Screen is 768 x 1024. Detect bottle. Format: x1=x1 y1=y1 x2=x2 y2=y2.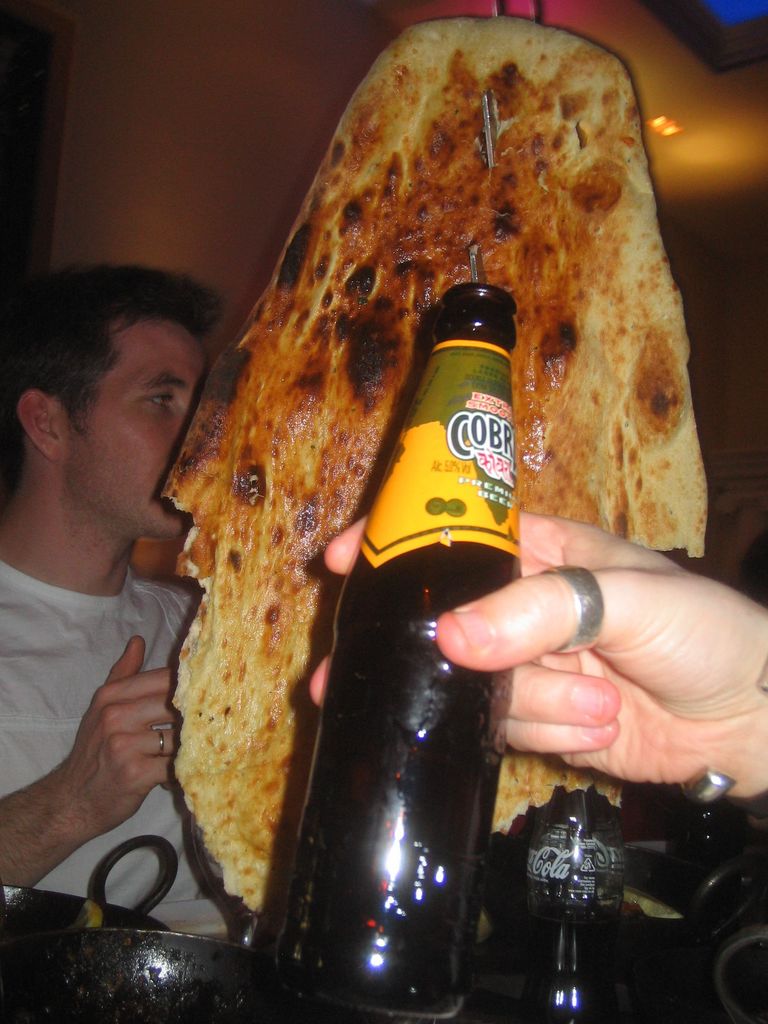
x1=271 y1=276 x2=524 y2=1021.
